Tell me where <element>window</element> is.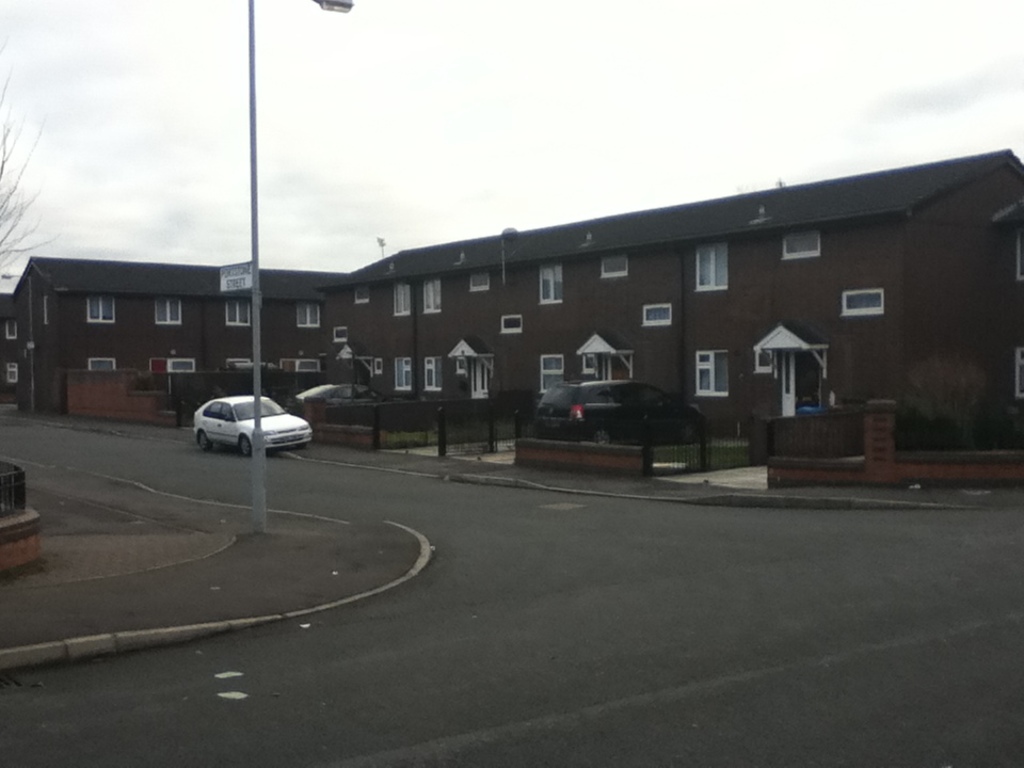
<element>window</element> is at detection(169, 361, 195, 372).
